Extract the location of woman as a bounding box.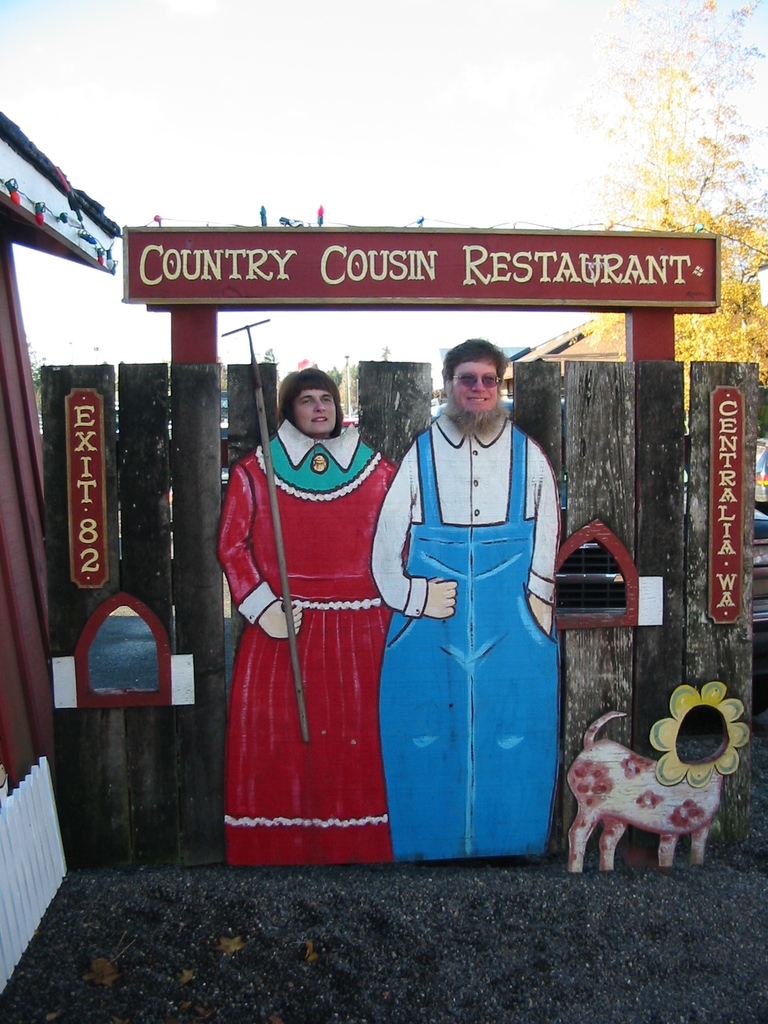
x1=276 y1=363 x2=342 y2=440.
